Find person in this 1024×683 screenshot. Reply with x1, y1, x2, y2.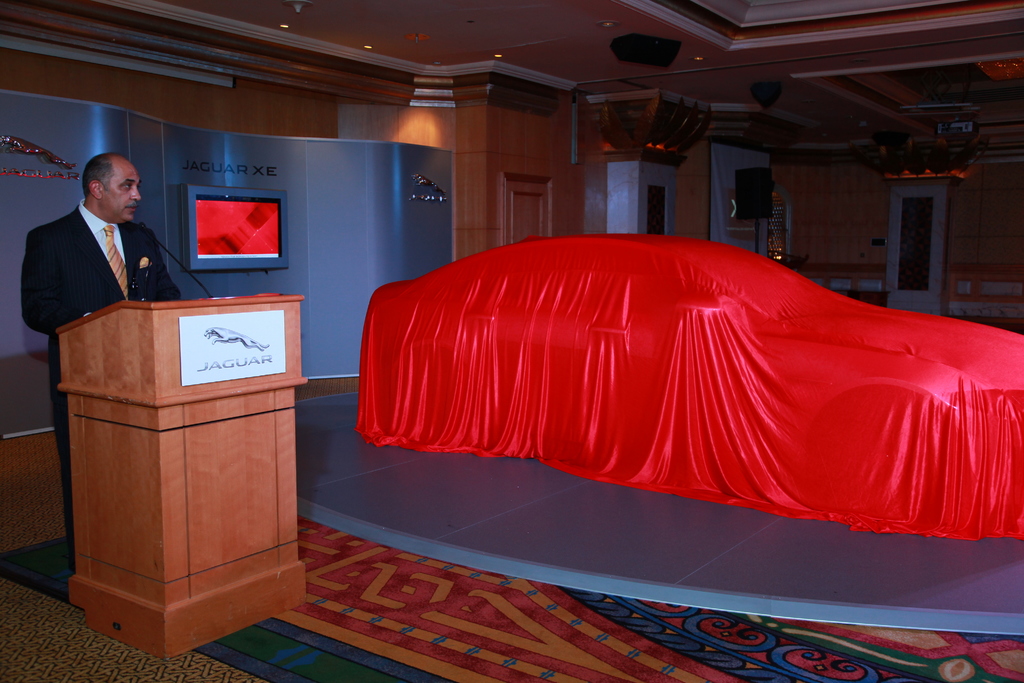
23, 150, 183, 569.
